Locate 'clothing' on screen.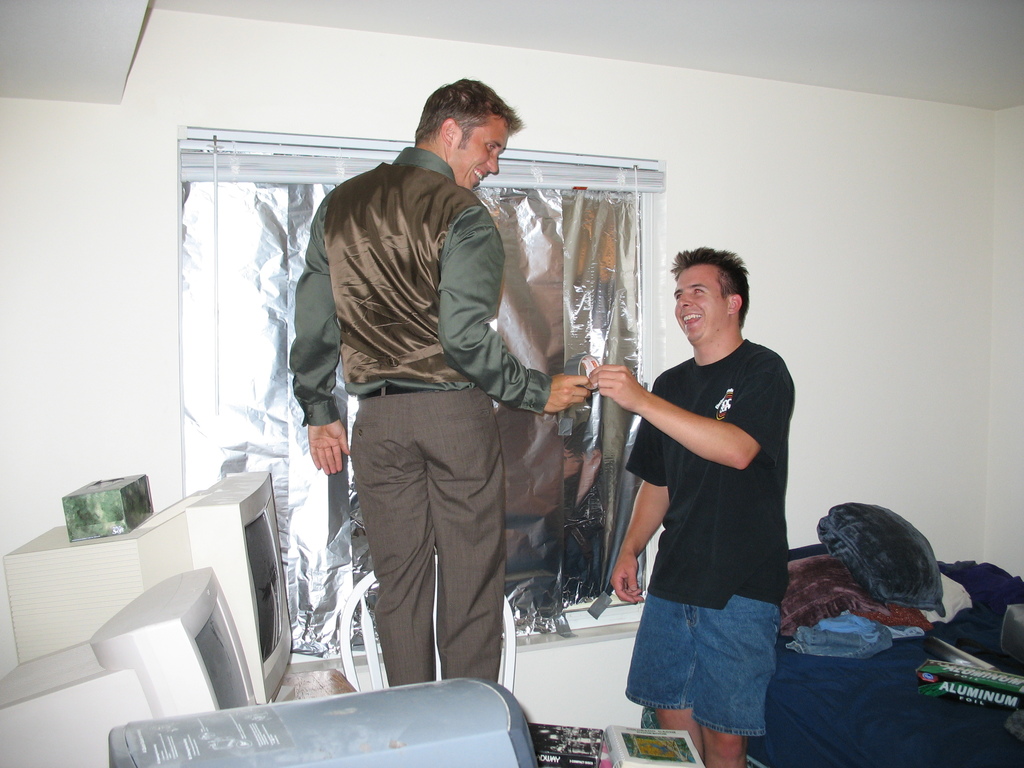
On screen at (289,150,548,683).
